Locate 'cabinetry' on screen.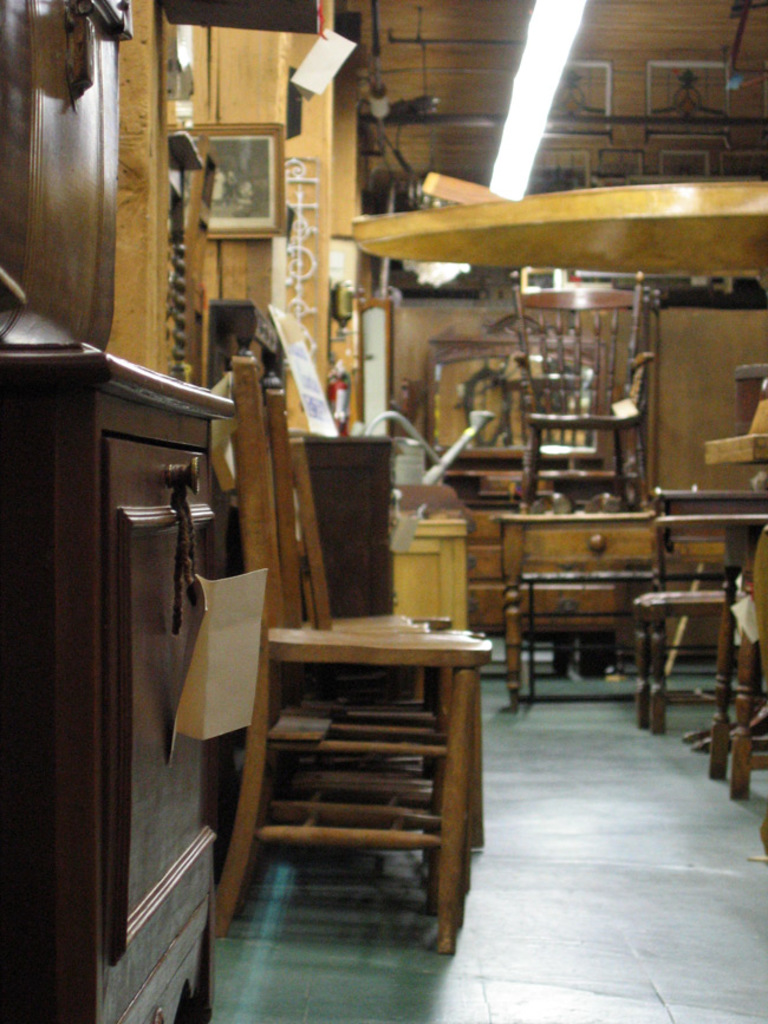
On screen at {"left": 468, "top": 454, "right": 668, "bottom": 651}.
